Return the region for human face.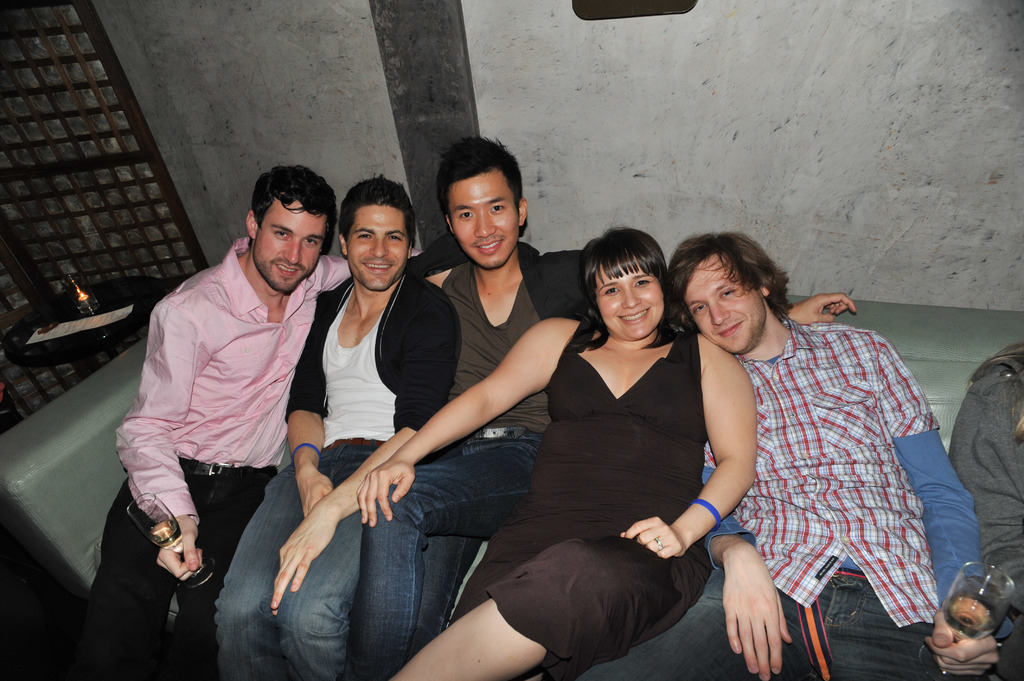
select_region(255, 195, 326, 293).
